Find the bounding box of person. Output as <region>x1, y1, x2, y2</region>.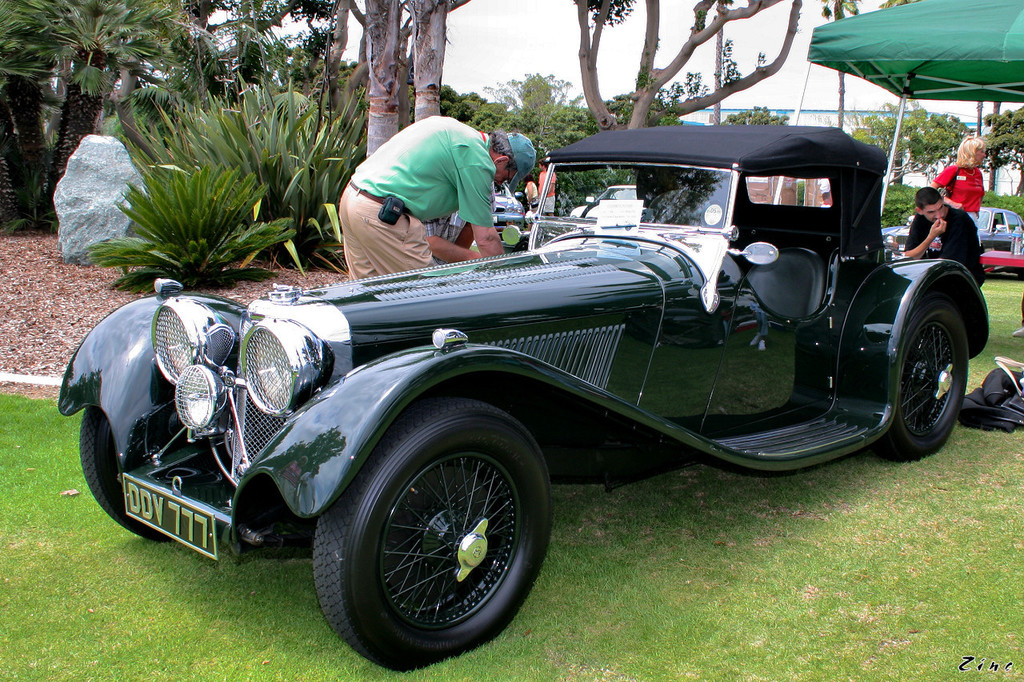
<region>538, 159, 558, 217</region>.
